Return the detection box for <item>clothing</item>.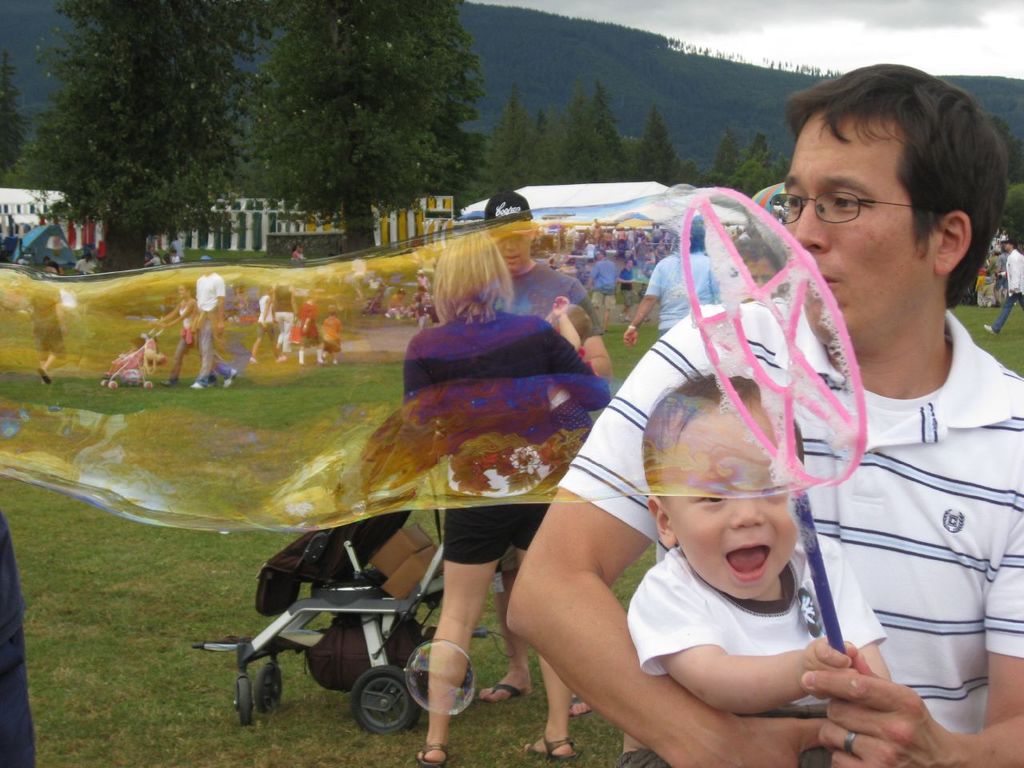
29 283 69 357.
